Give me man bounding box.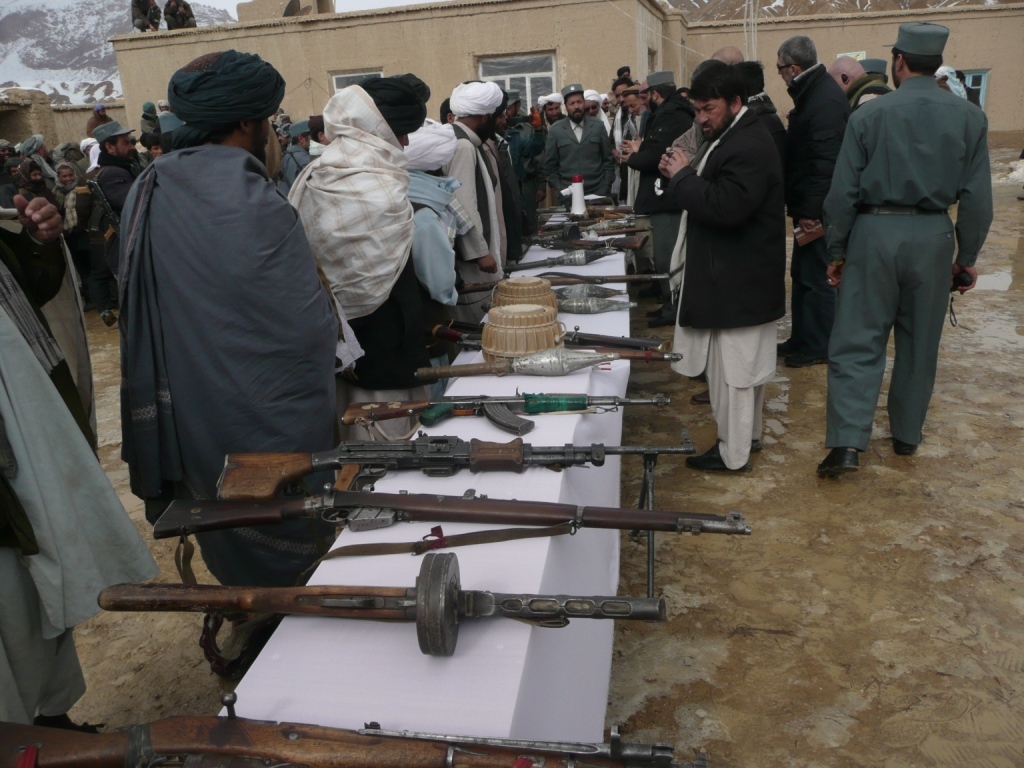
bbox(446, 79, 508, 321).
